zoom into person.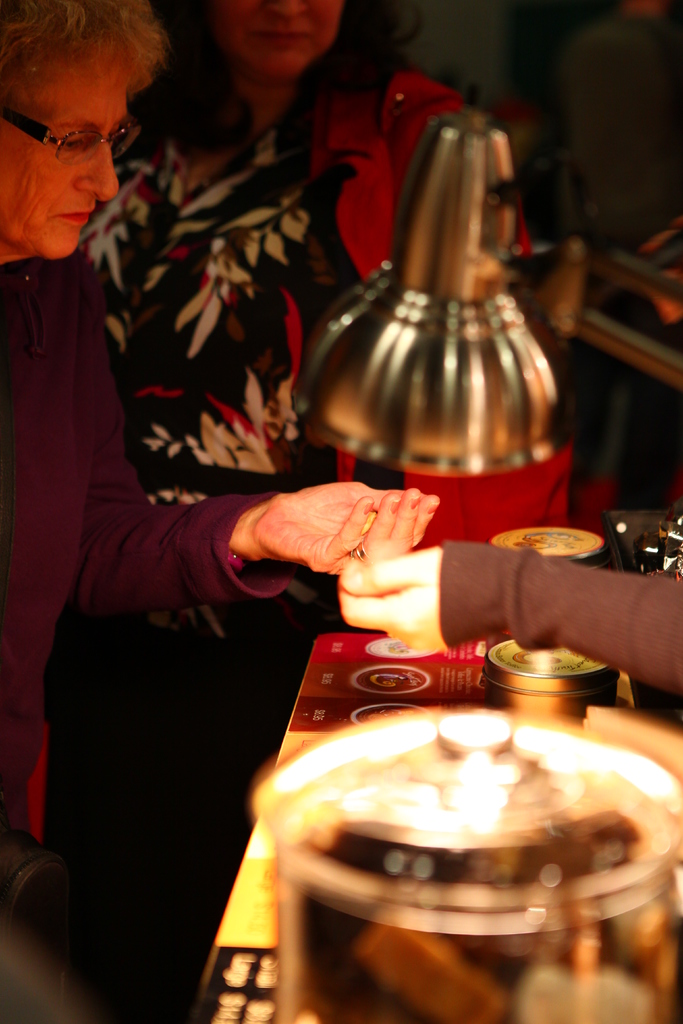
Zoom target: 73,0,399,852.
